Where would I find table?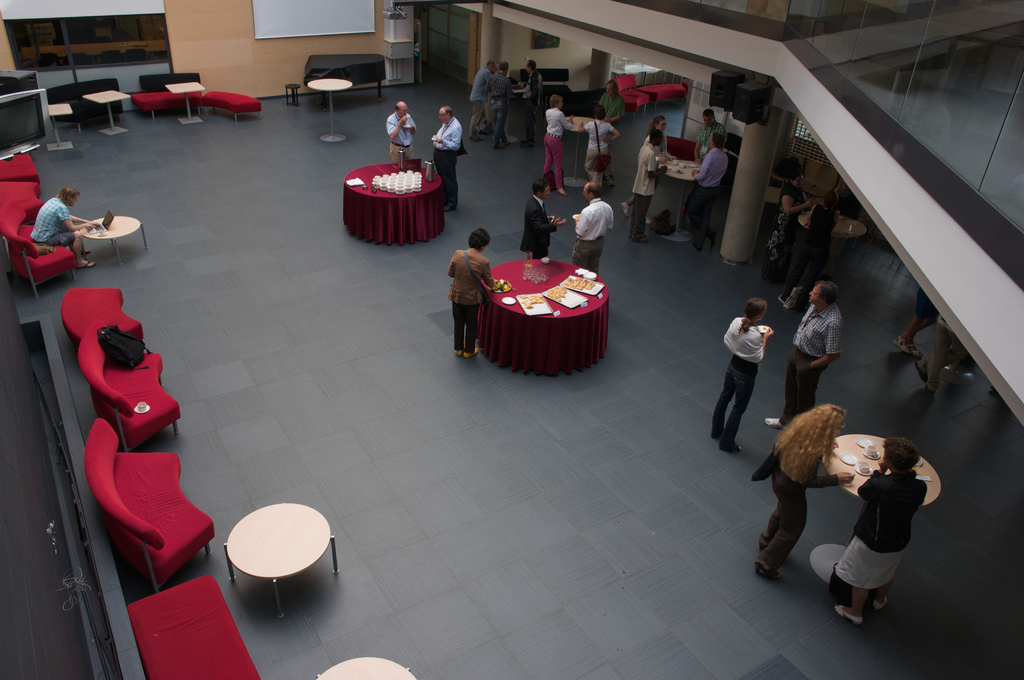
At {"x1": 165, "y1": 78, "x2": 207, "y2": 127}.
